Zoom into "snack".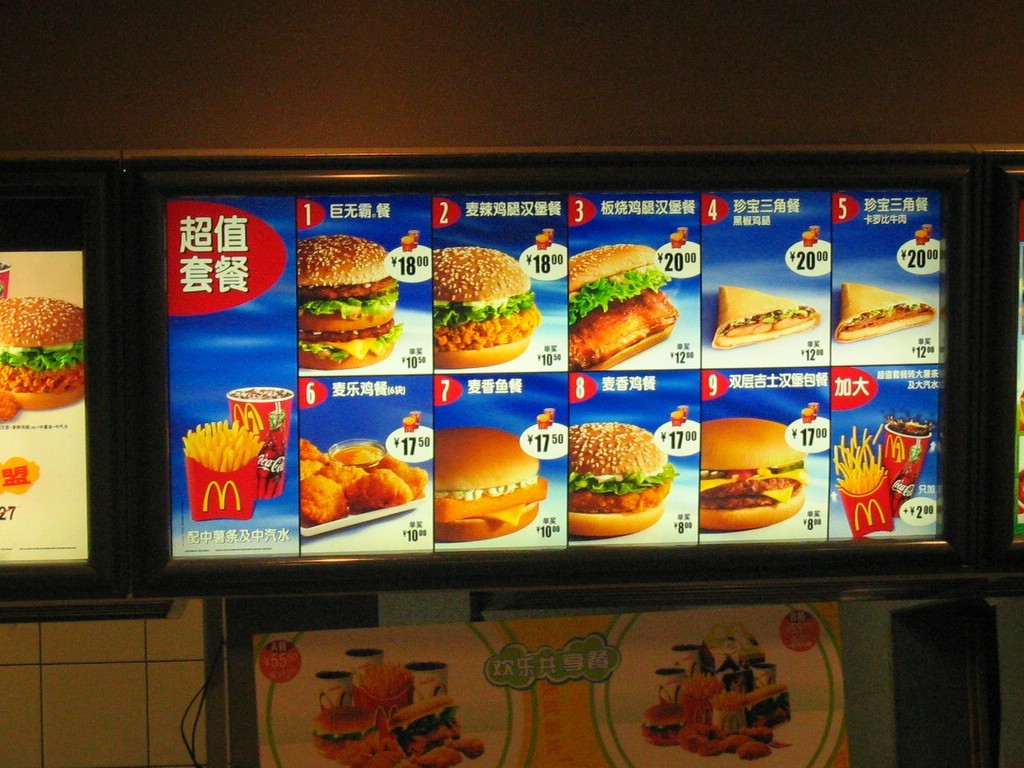
Zoom target: Rect(309, 702, 374, 752).
